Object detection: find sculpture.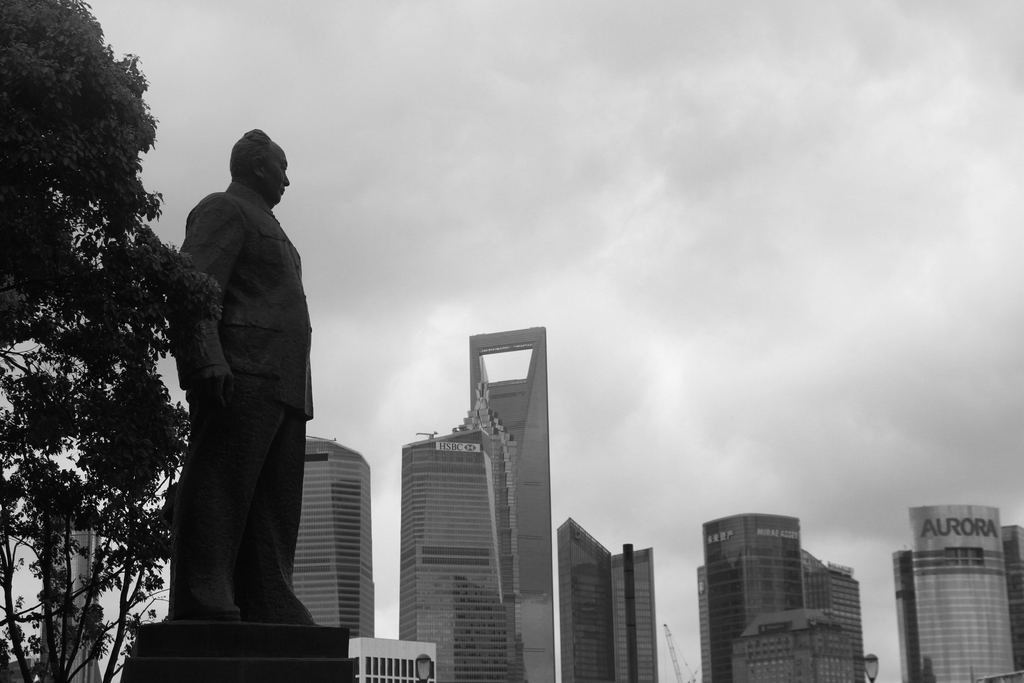
(156,119,326,628).
